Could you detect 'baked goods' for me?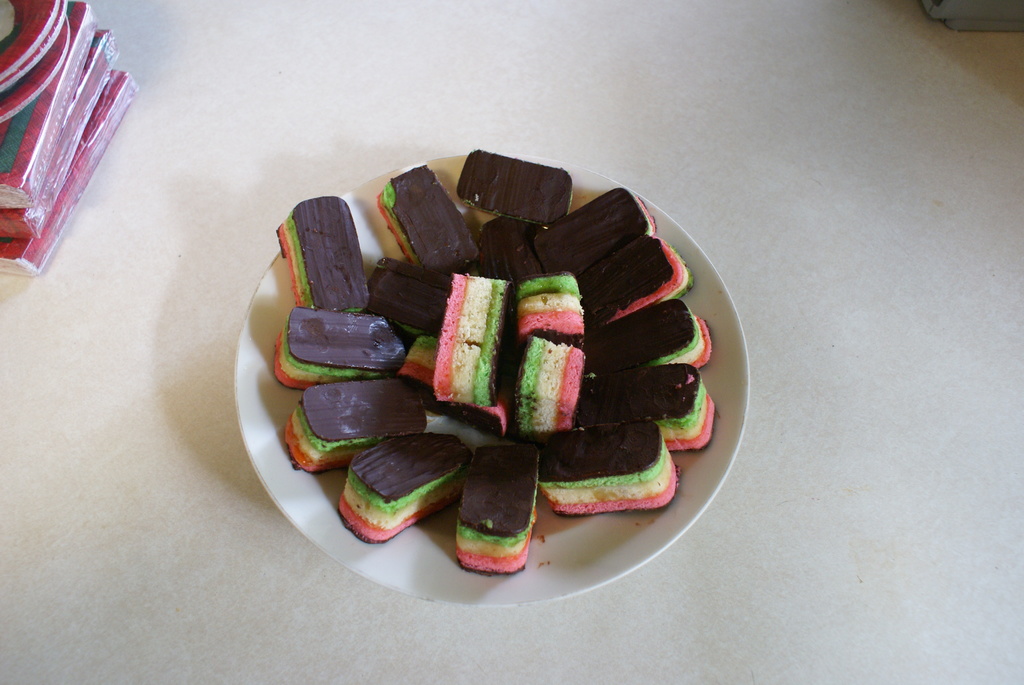
Detection result: <box>457,150,572,227</box>.
